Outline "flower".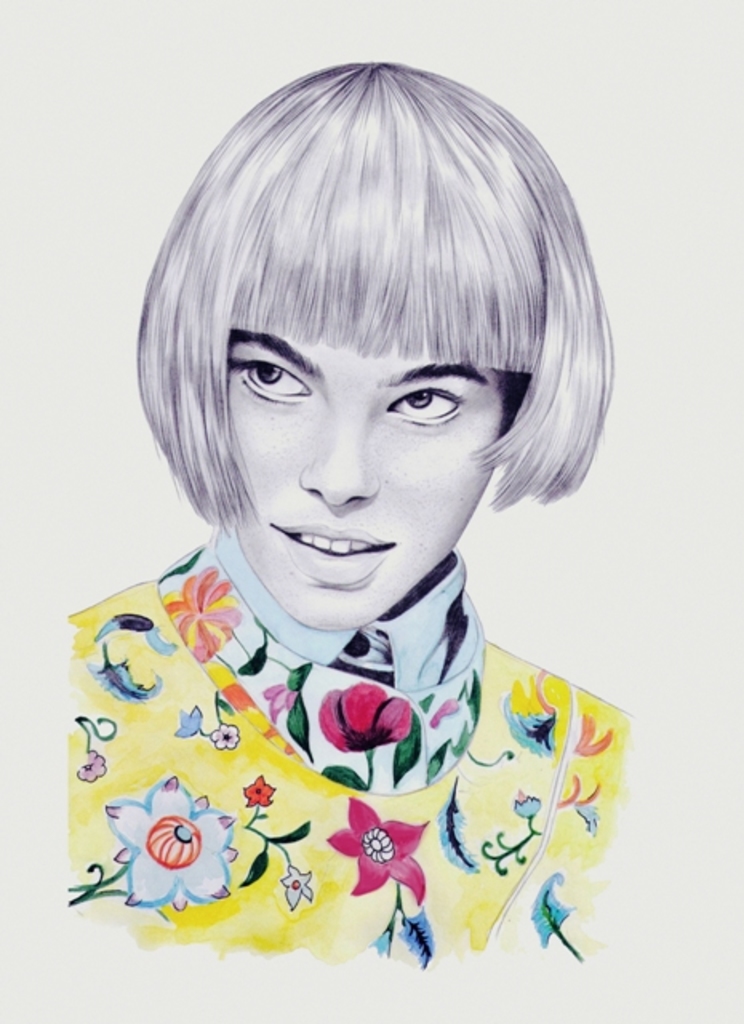
Outline: pyautogui.locateOnScreen(77, 746, 107, 786).
